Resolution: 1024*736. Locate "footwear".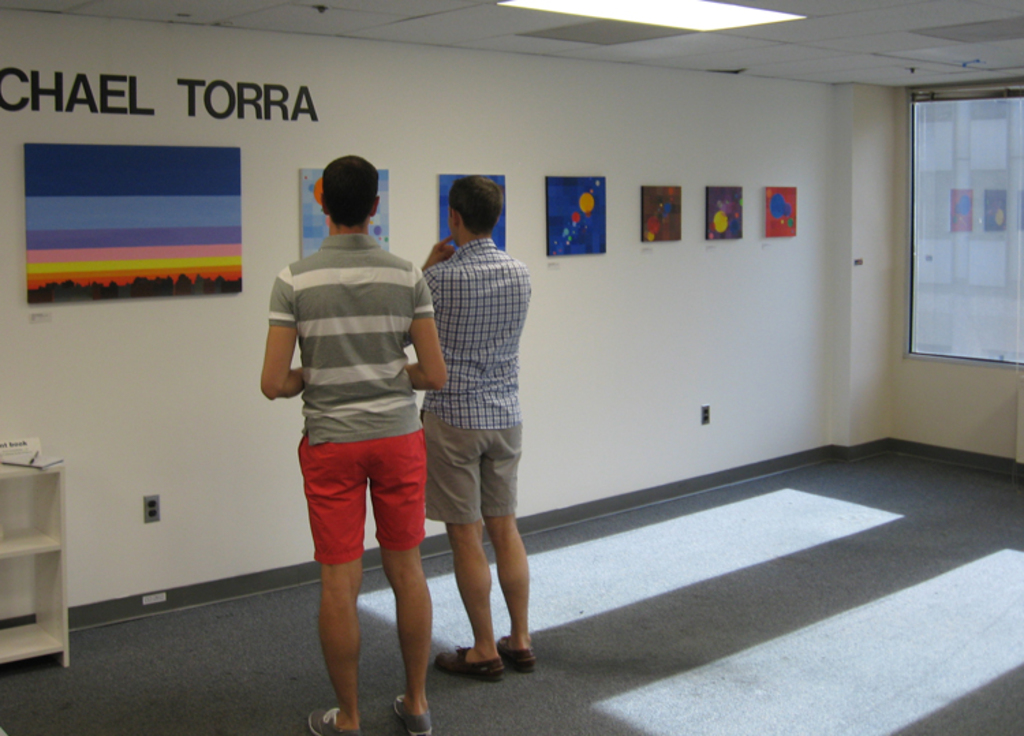
x1=307 y1=707 x2=363 y2=735.
